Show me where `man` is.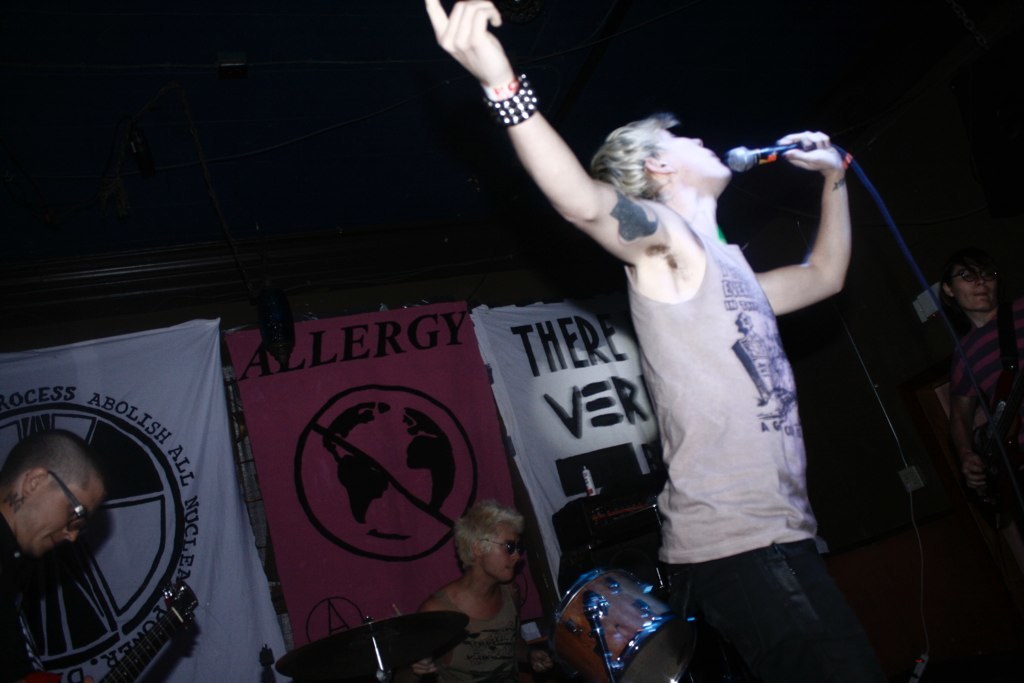
`man` is at (0,420,107,682).
